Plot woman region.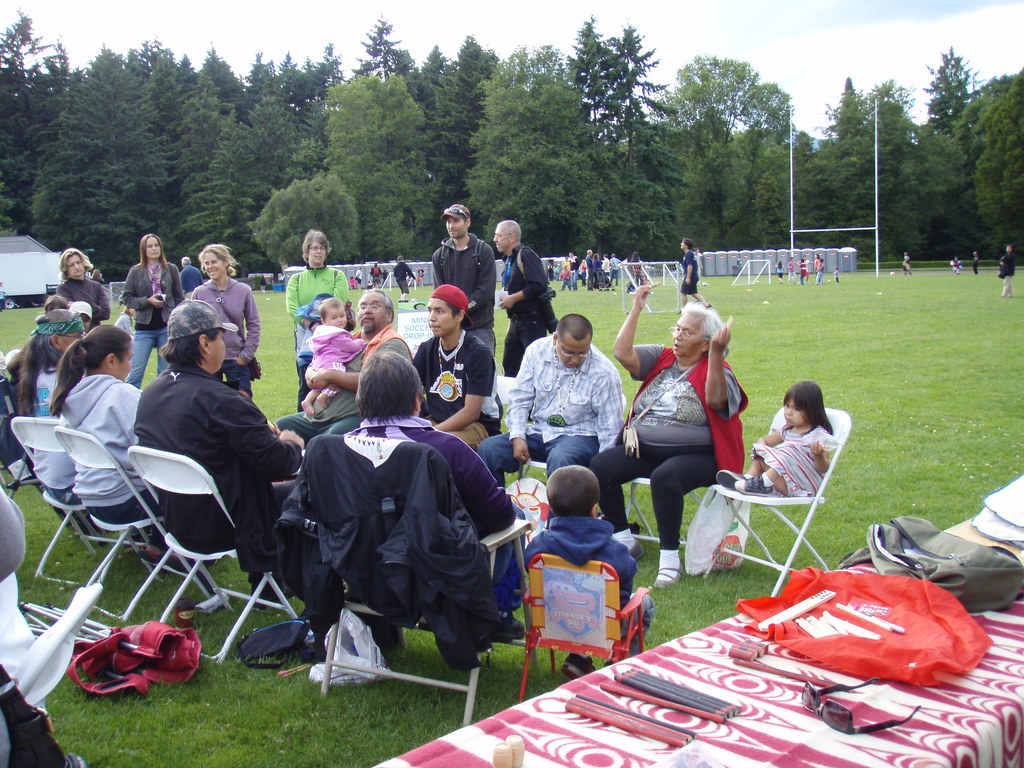
Plotted at 595:276:748:588.
